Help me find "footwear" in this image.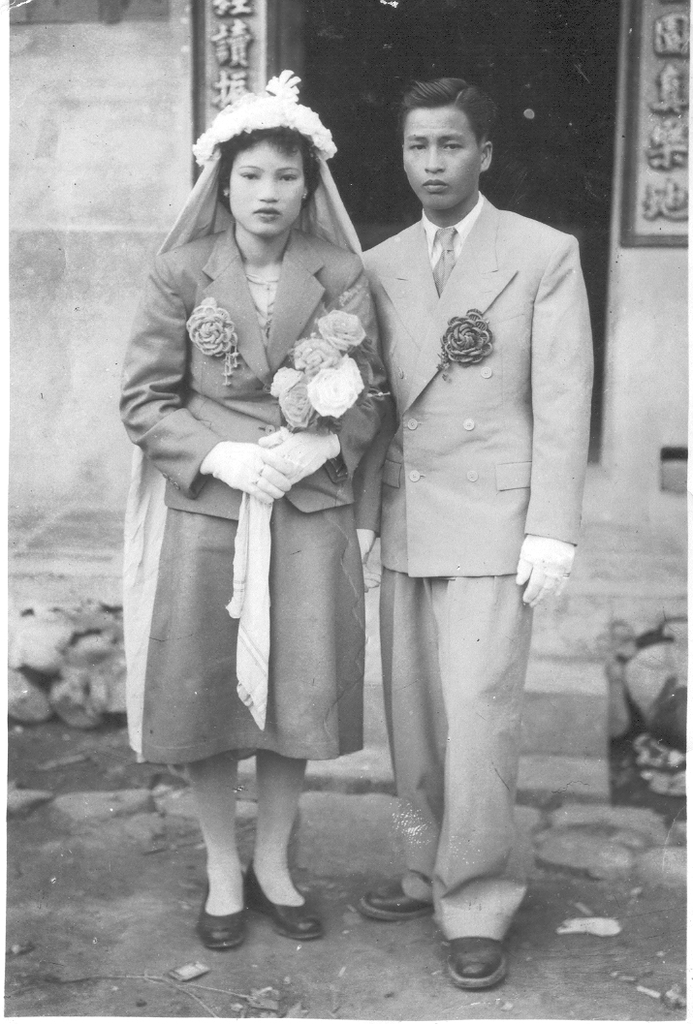
Found it: 243,855,321,941.
